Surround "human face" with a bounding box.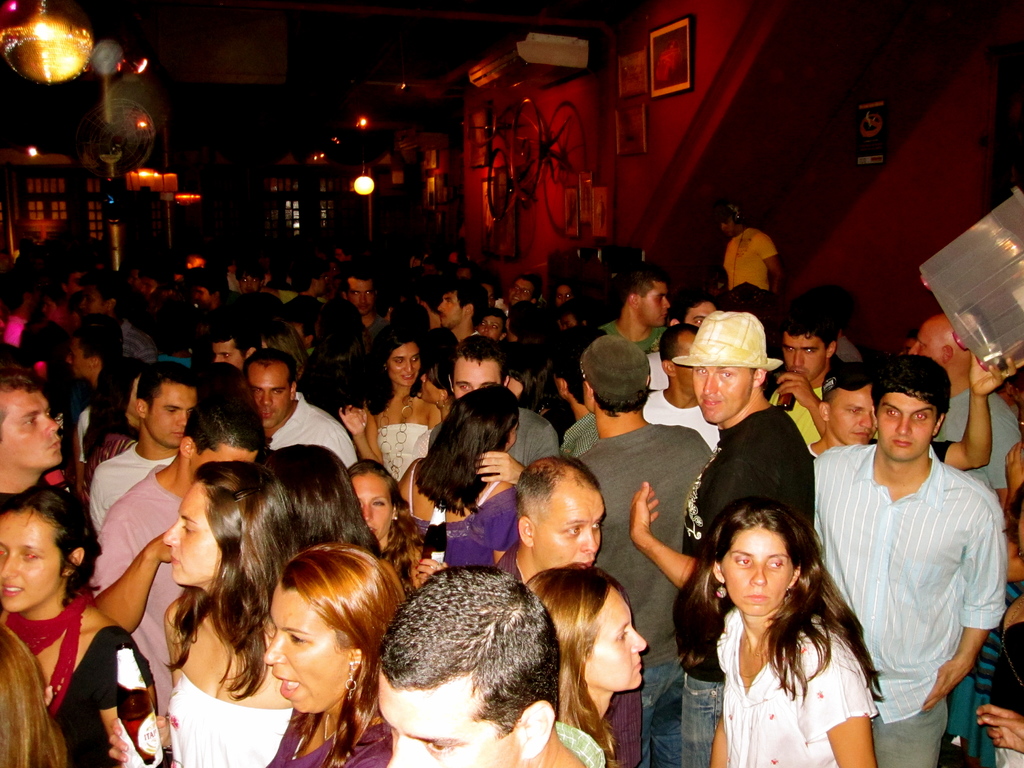
<region>874, 395, 936, 460</region>.
